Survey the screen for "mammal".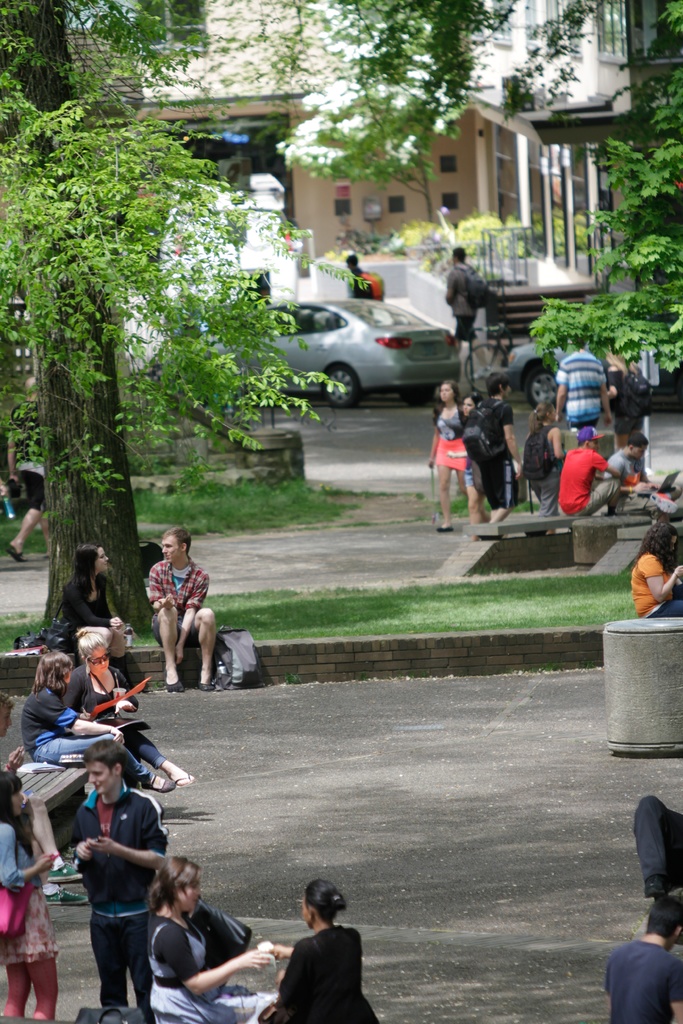
Survey found: rect(143, 854, 273, 1022).
